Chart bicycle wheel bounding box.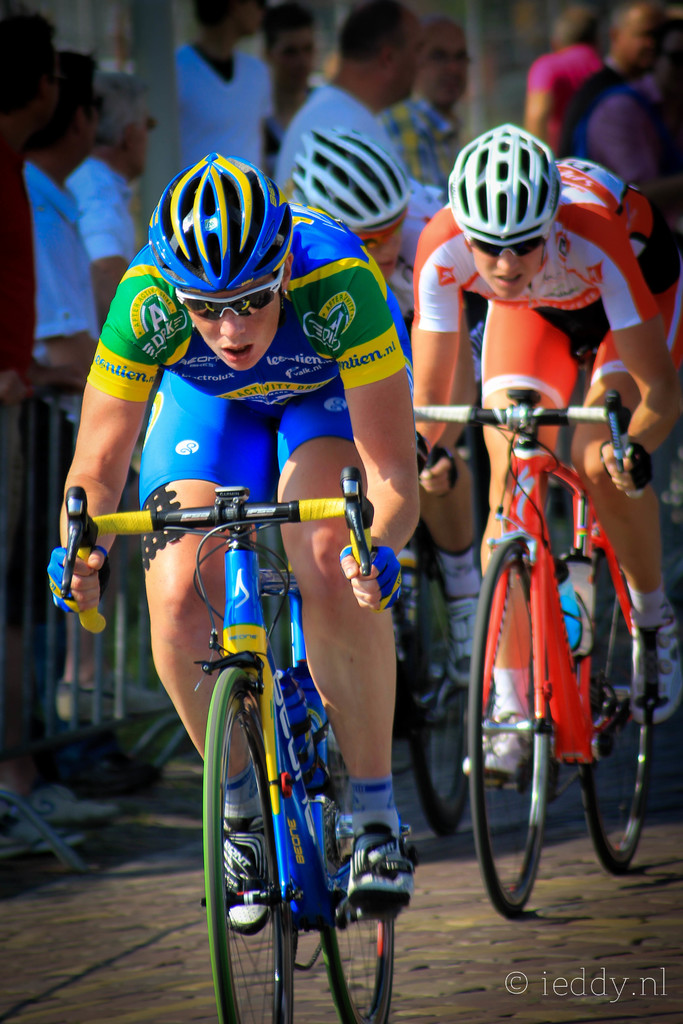
Charted: bbox(296, 676, 397, 1023).
